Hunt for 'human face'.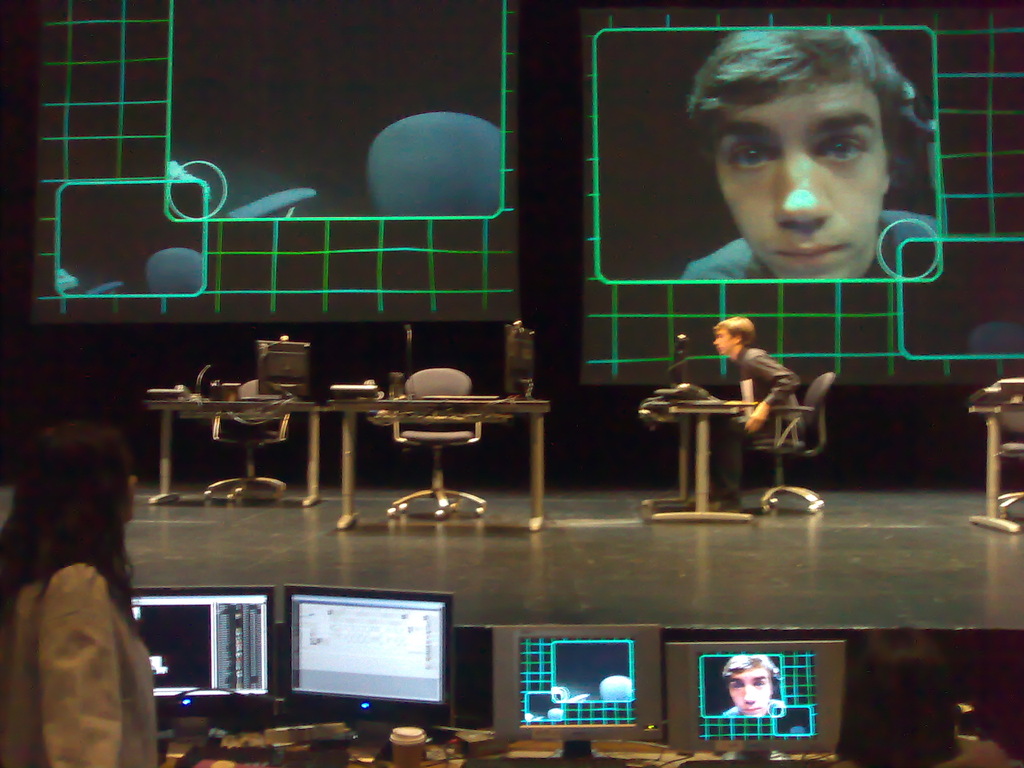
Hunted down at [120,470,138,523].
